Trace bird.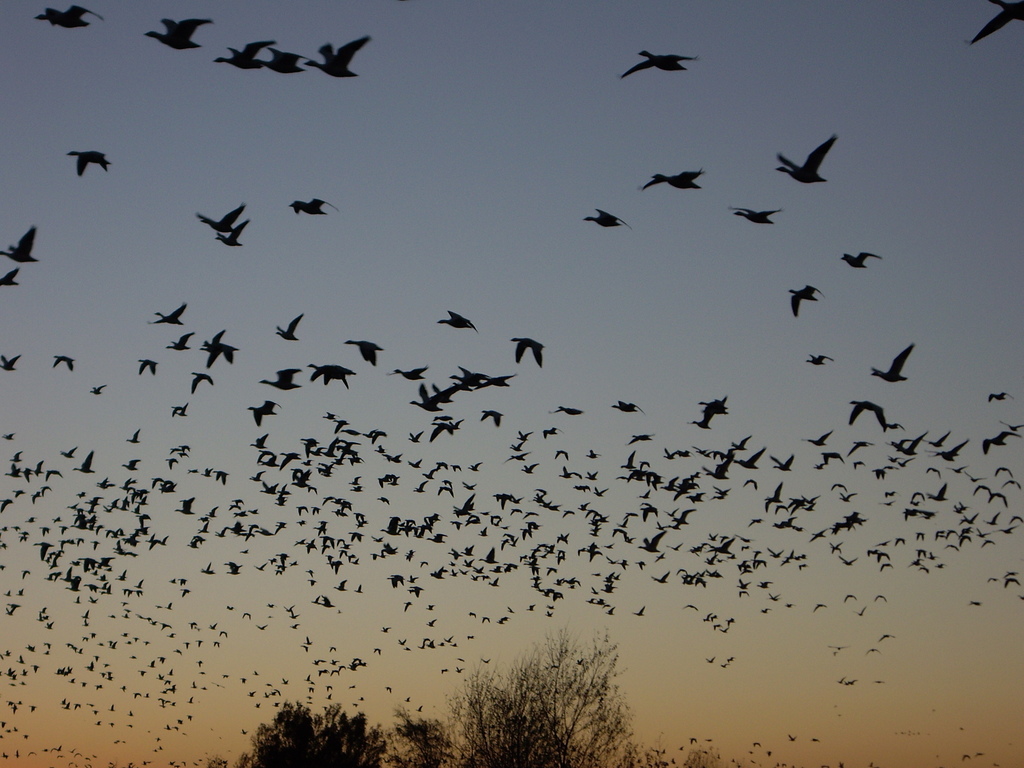
Traced to <bbox>556, 533, 570, 544</bbox>.
